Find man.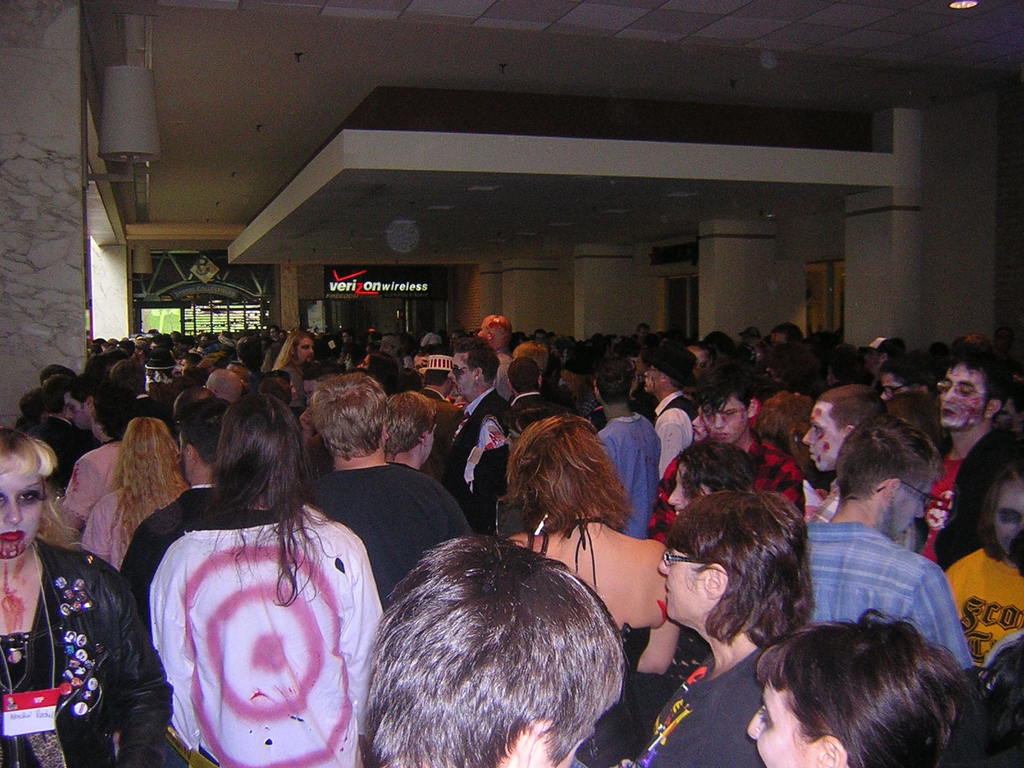
477:312:516:401.
